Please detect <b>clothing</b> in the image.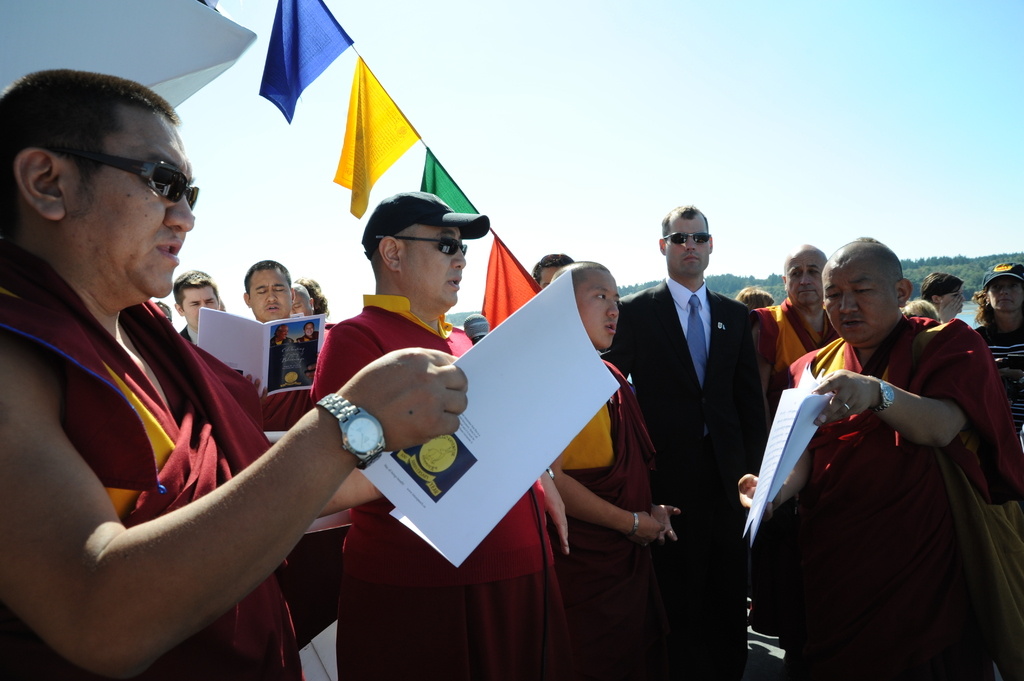
crop(546, 347, 664, 680).
